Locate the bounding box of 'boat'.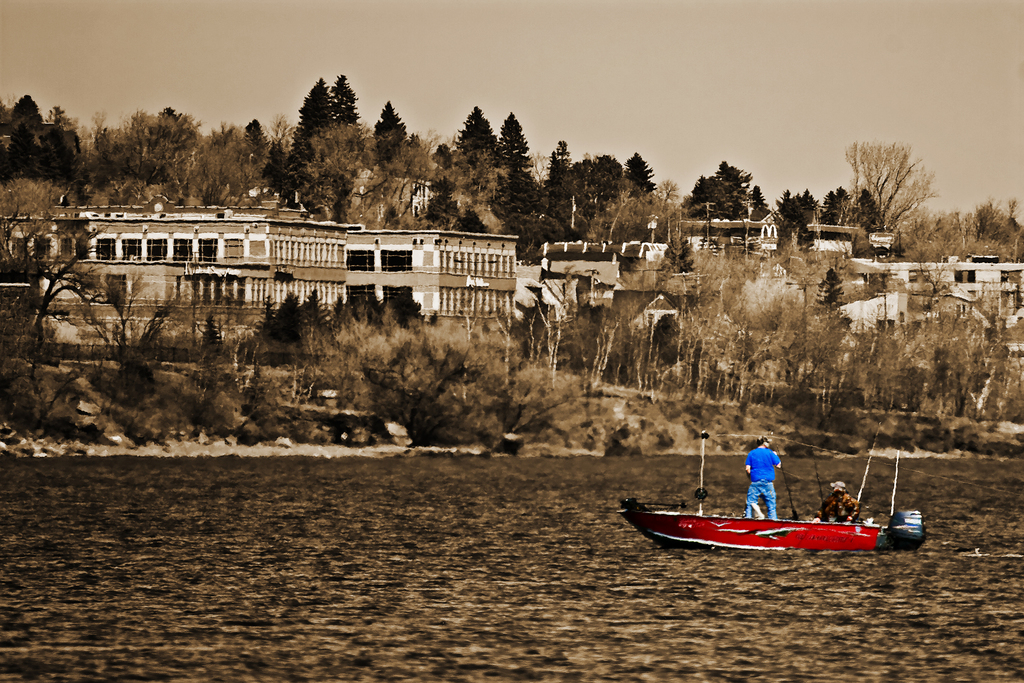
Bounding box: l=623, t=440, r=927, b=553.
